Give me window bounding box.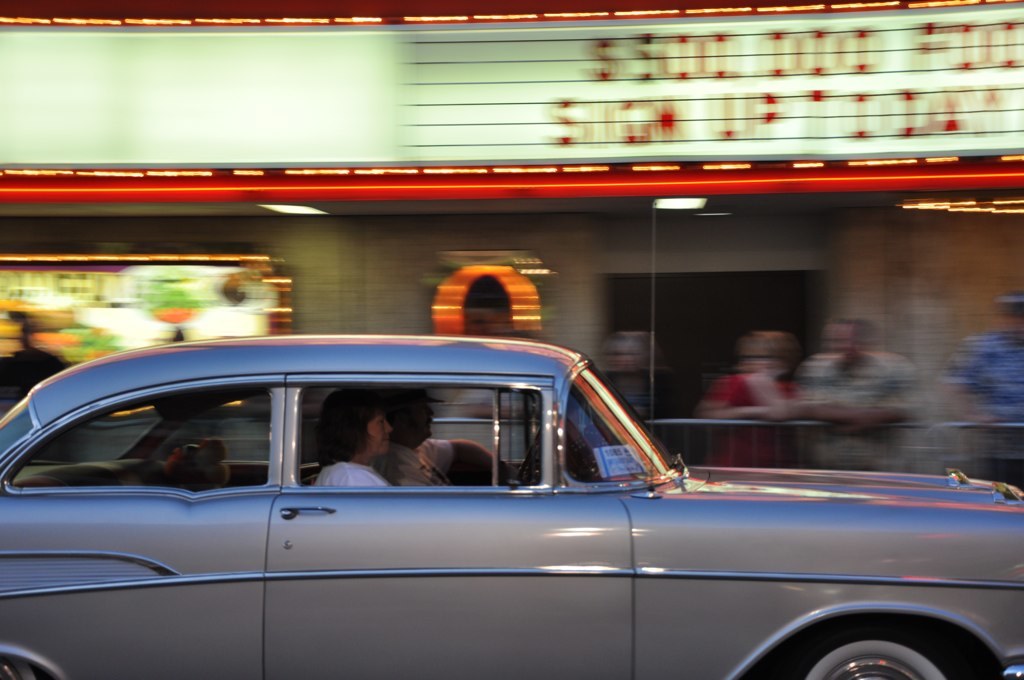
detection(284, 372, 553, 492).
